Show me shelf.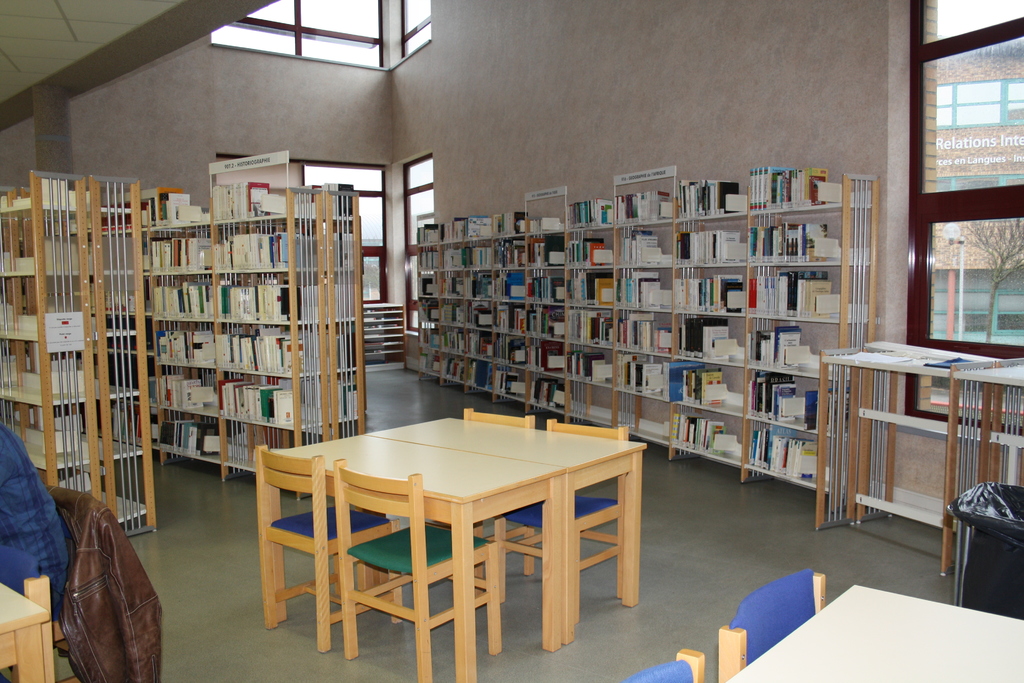
shelf is here: bbox(566, 233, 616, 267).
